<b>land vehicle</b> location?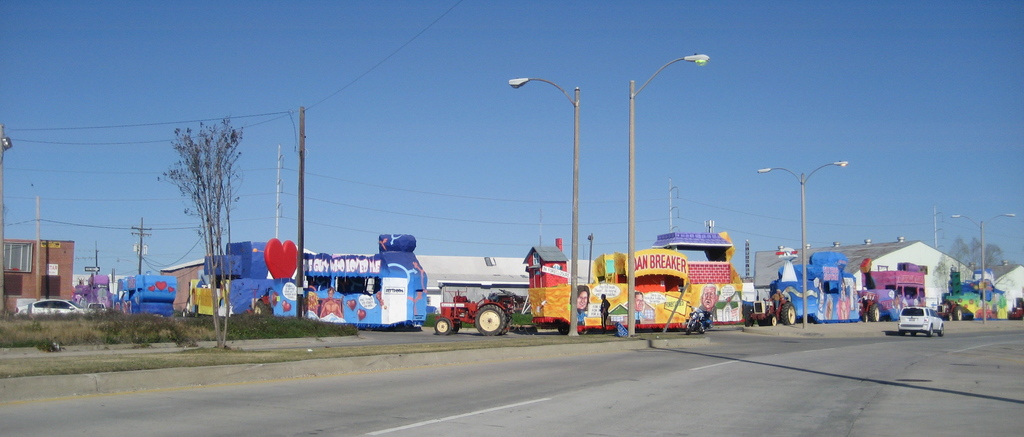
detection(13, 298, 94, 319)
